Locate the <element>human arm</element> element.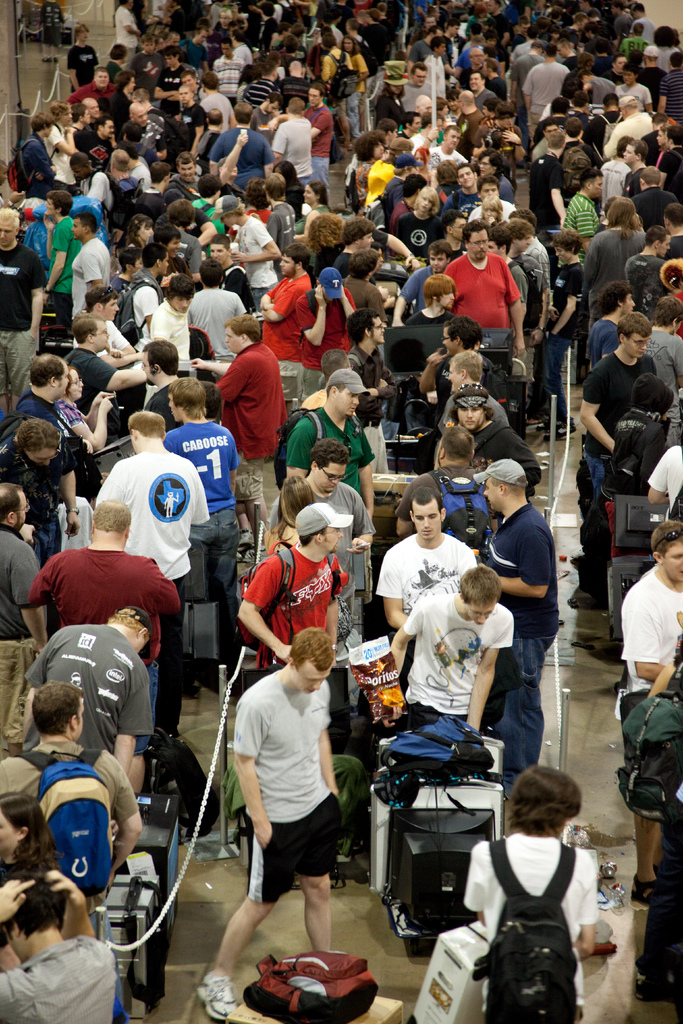
Element bbox: bbox=(282, 417, 313, 484).
